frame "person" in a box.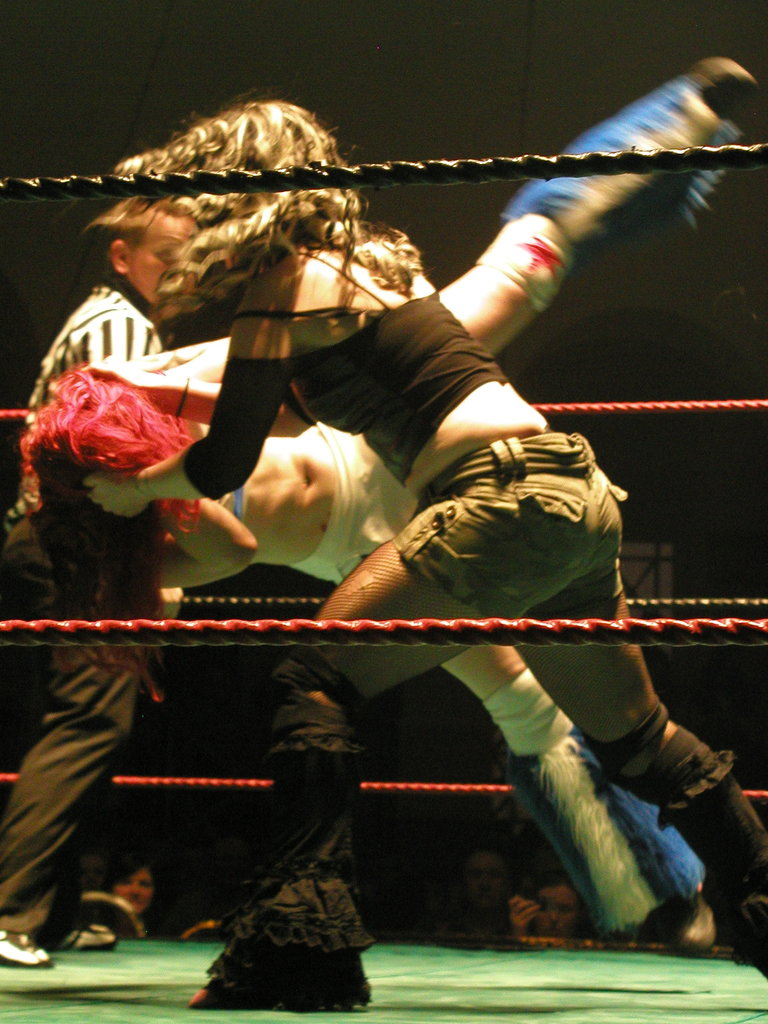
[185,94,767,1009].
